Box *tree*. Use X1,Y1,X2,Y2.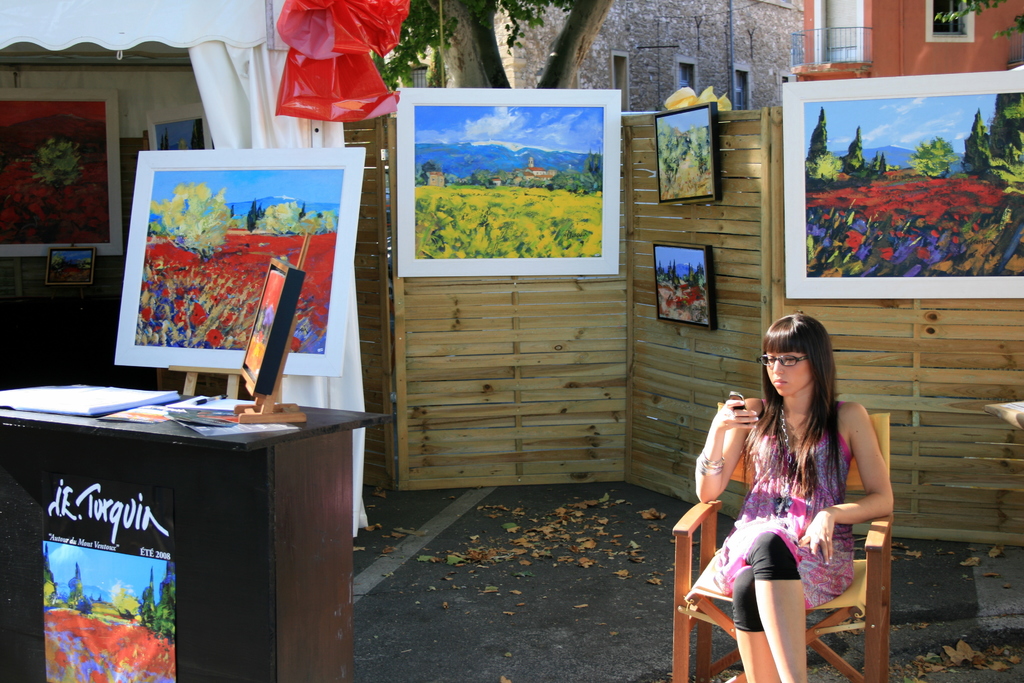
879,152,886,176.
